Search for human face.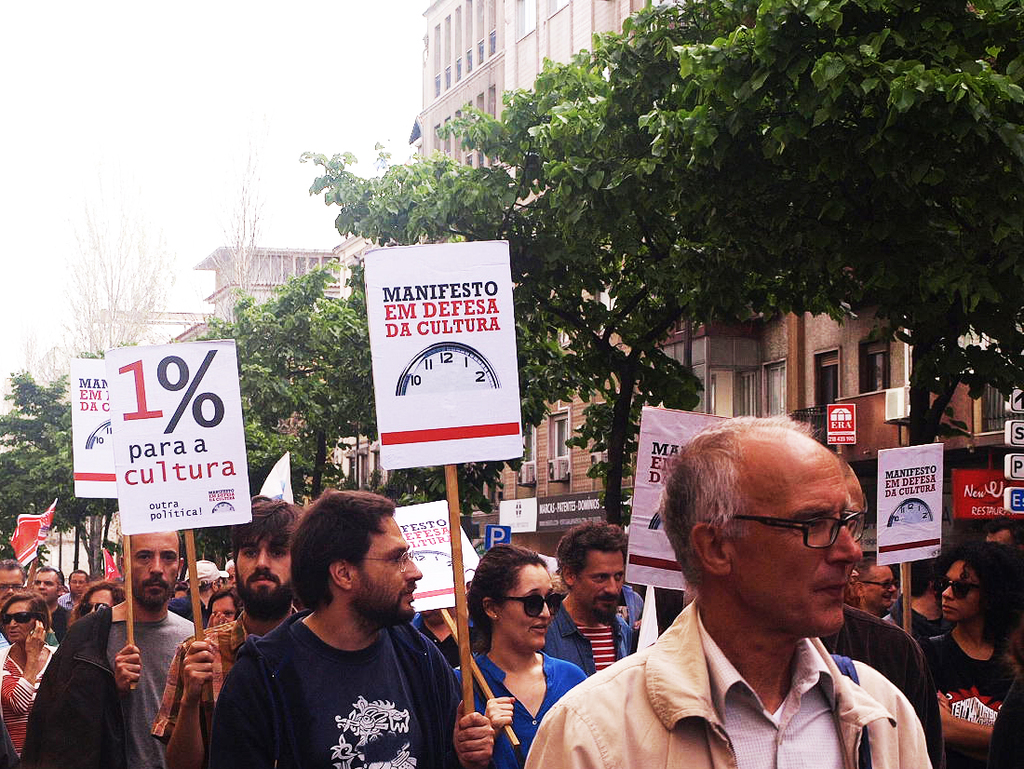
Found at [x1=0, y1=567, x2=25, y2=600].
